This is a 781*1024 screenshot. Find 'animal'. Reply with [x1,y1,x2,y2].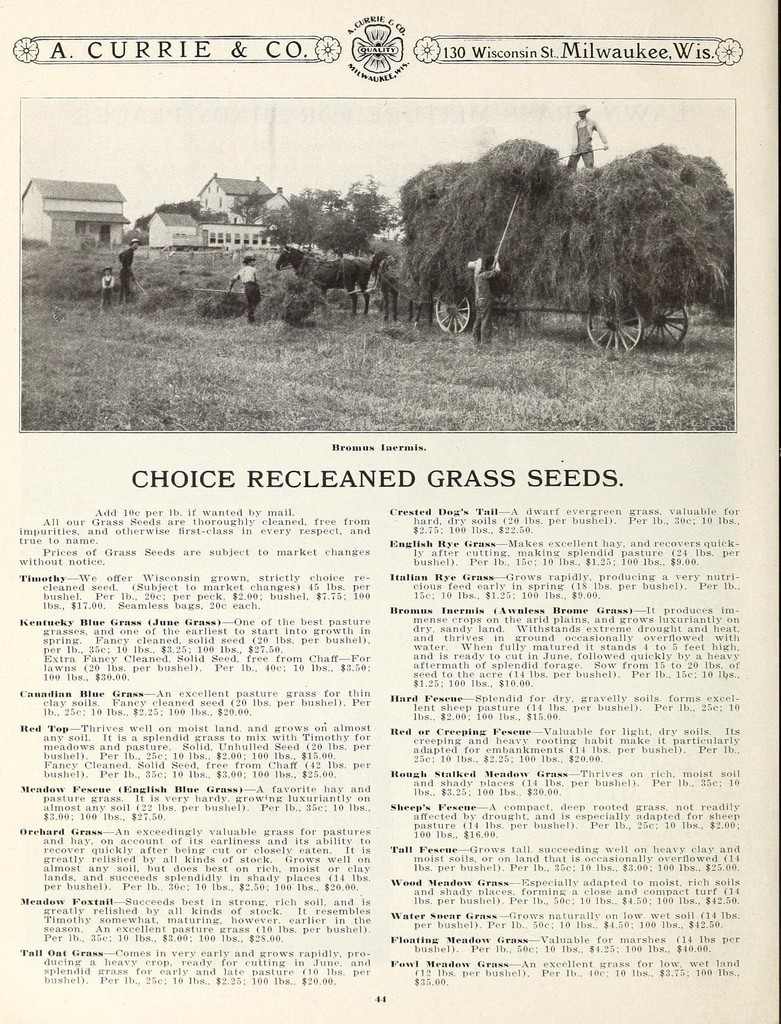
[100,264,110,307].
